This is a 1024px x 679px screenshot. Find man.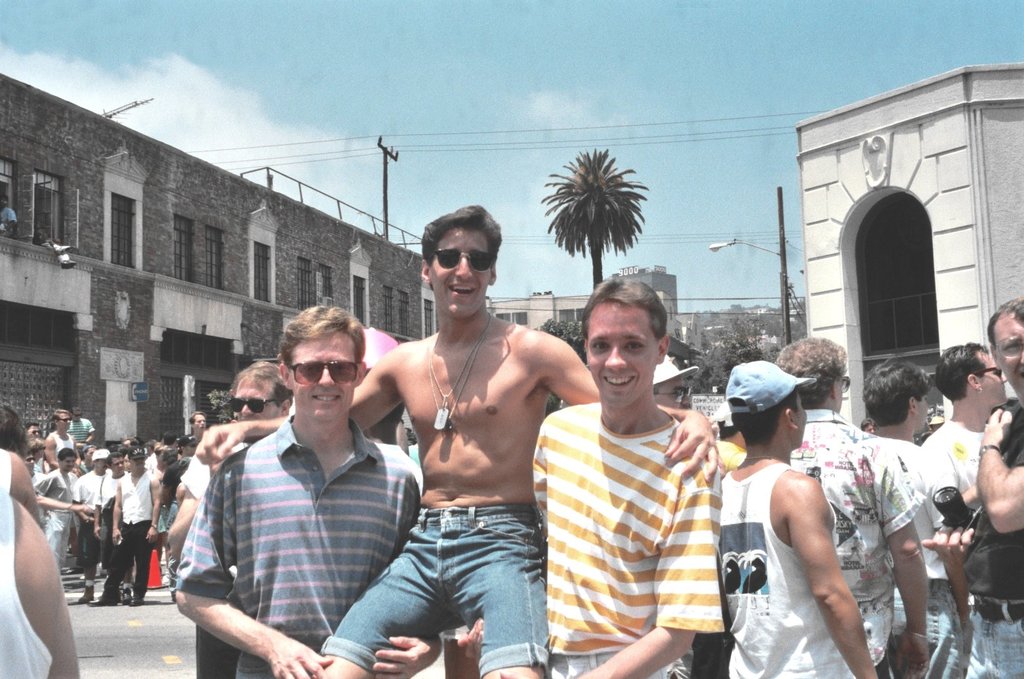
Bounding box: region(73, 454, 113, 601).
